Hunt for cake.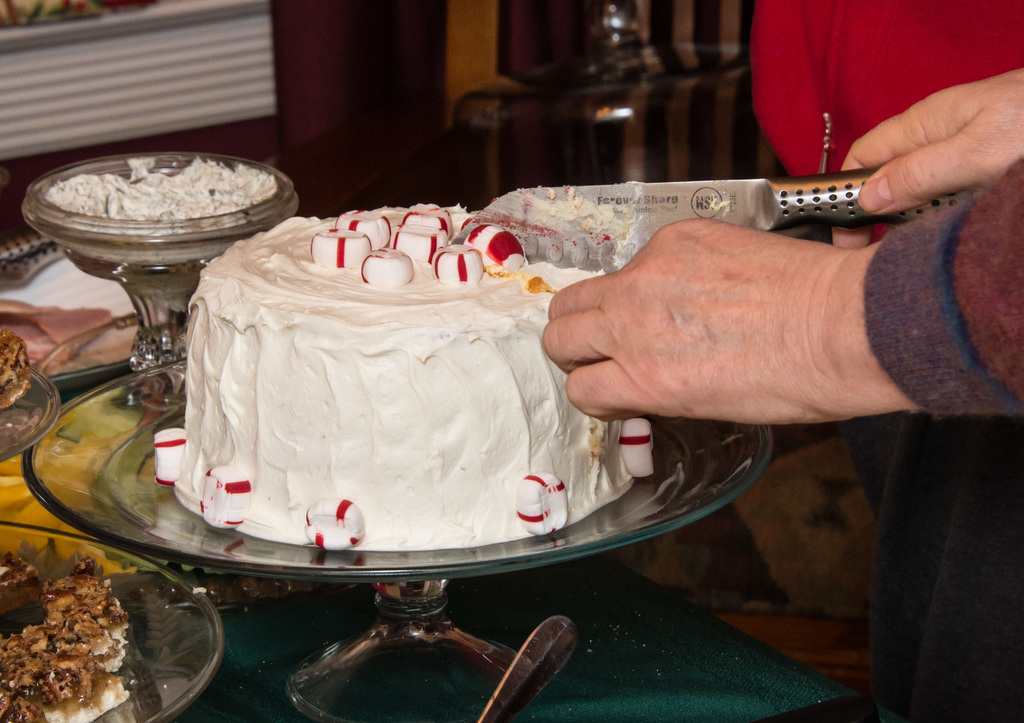
Hunted down at {"x1": 152, "y1": 204, "x2": 659, "y2": 556}.
